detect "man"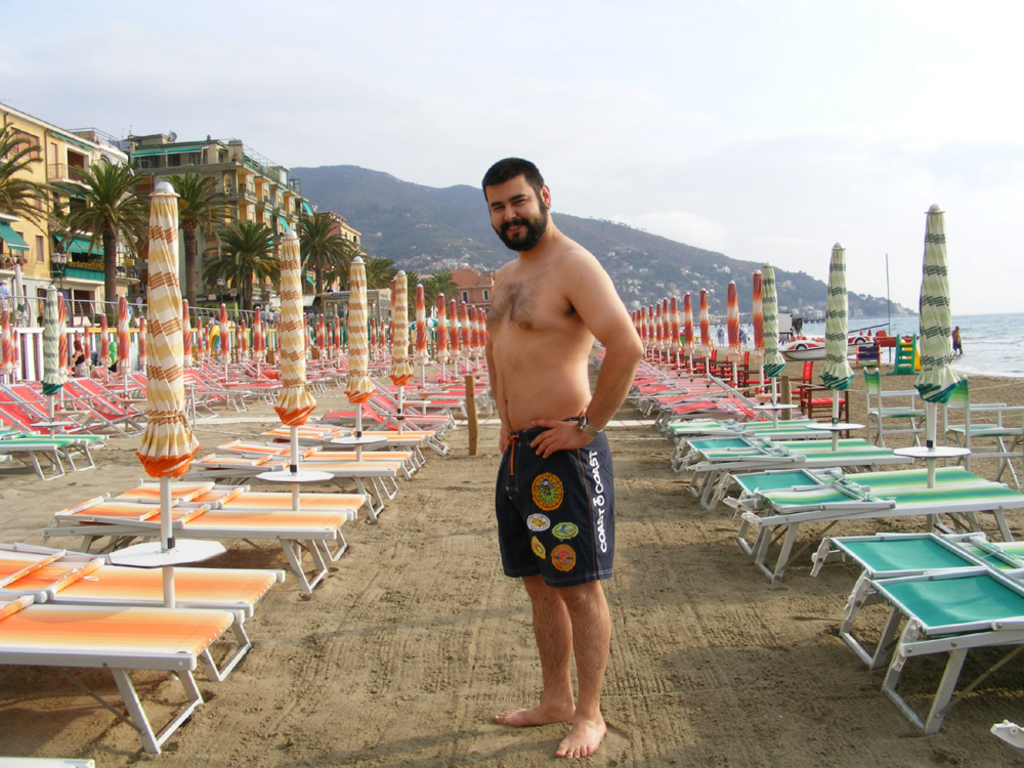
detection(949, 325, 966, 358)
